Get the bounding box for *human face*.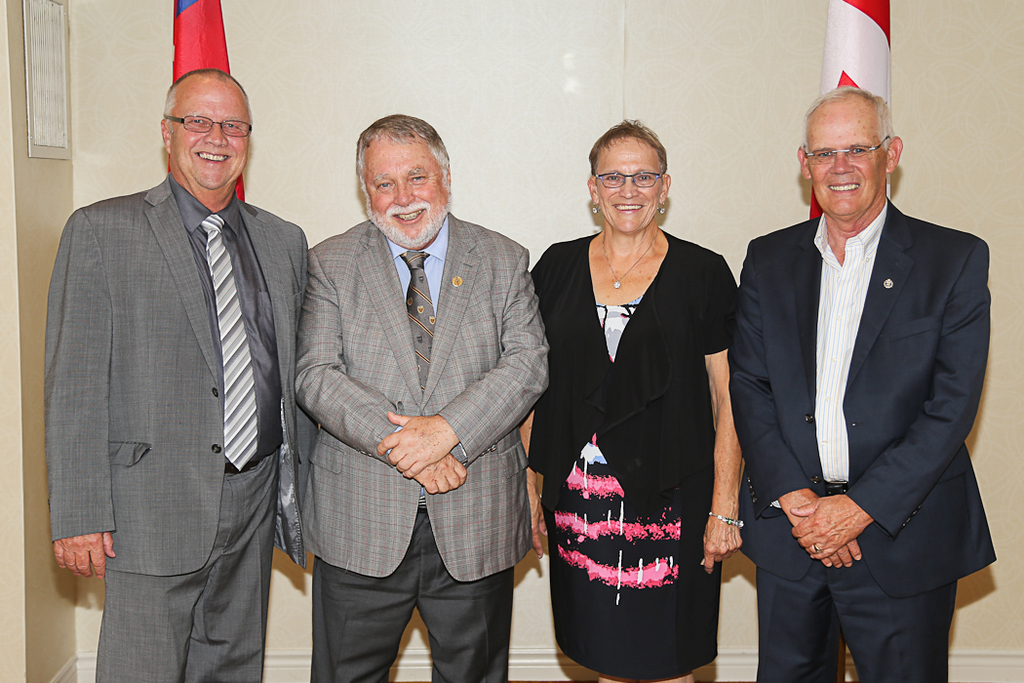
Rect(593, 134, 663, 232).
